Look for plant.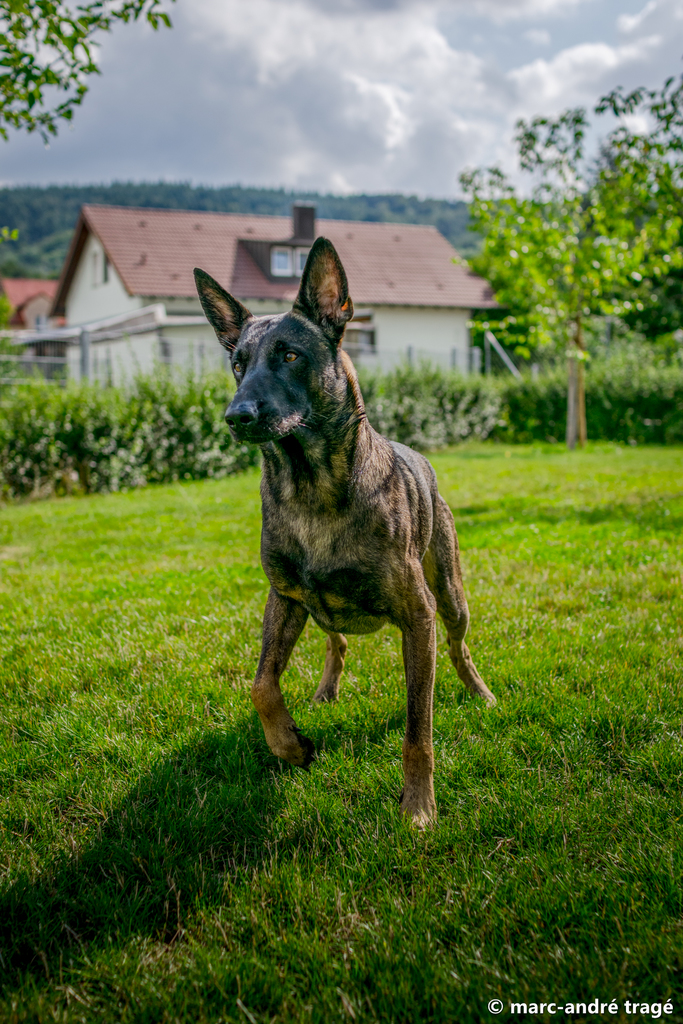
Found: pyautogui.locateOnScreen(0, 212, 36, 387).
